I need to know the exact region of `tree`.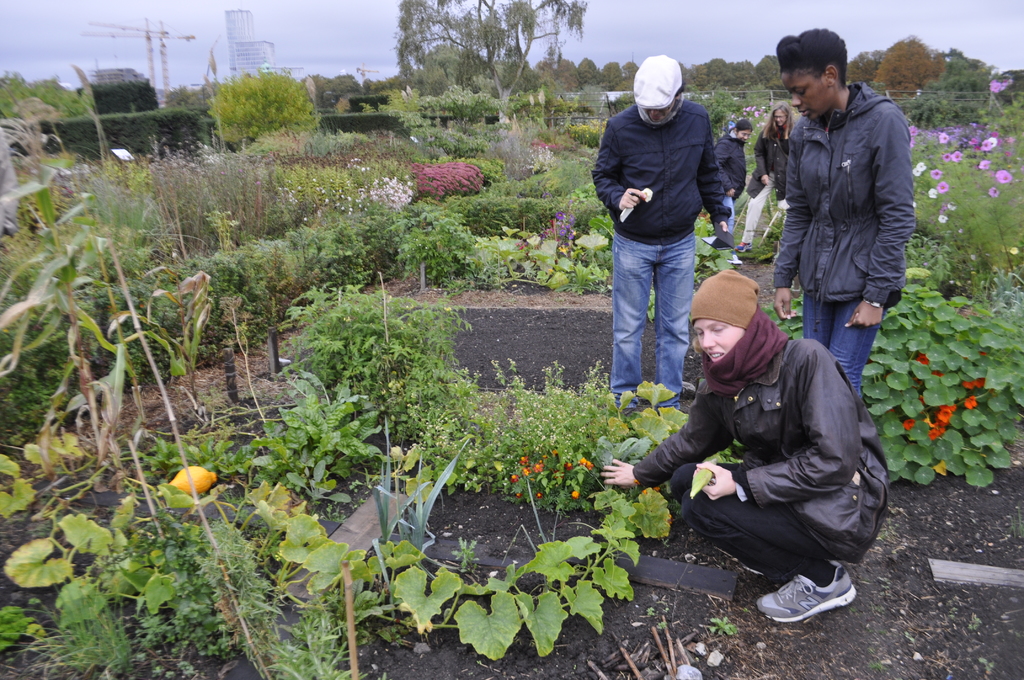
Region: detection(885, 45, 925, 99).
